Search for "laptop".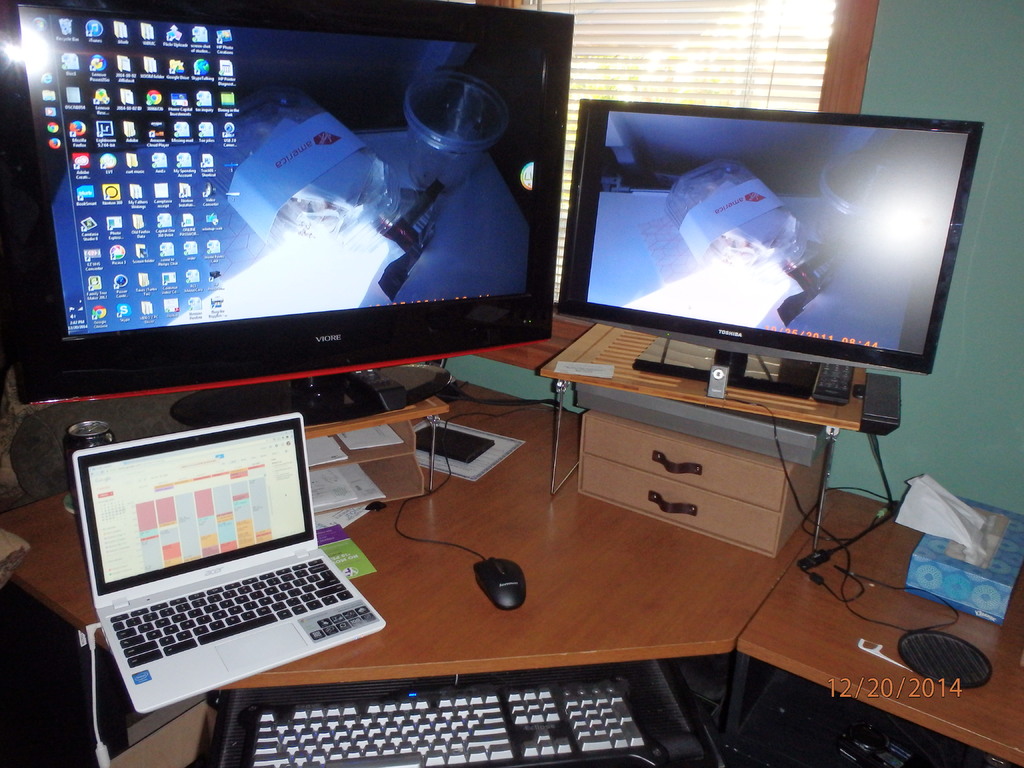
Found at [111,410,360,704].
